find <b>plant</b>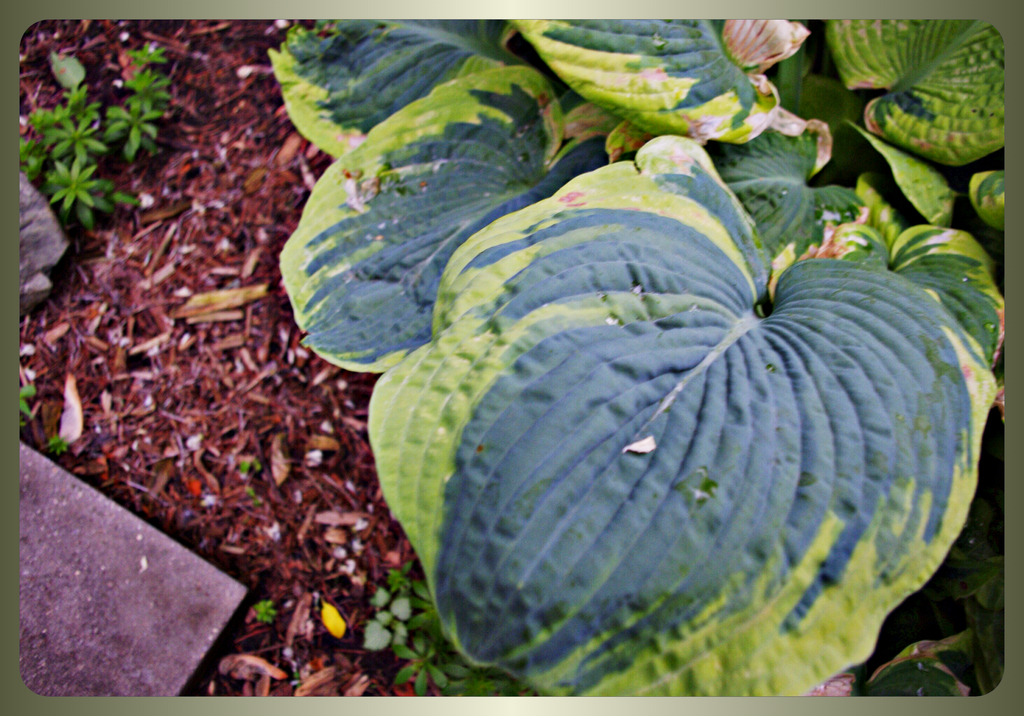
(left=102, top=95, right=163, bottom=158)
